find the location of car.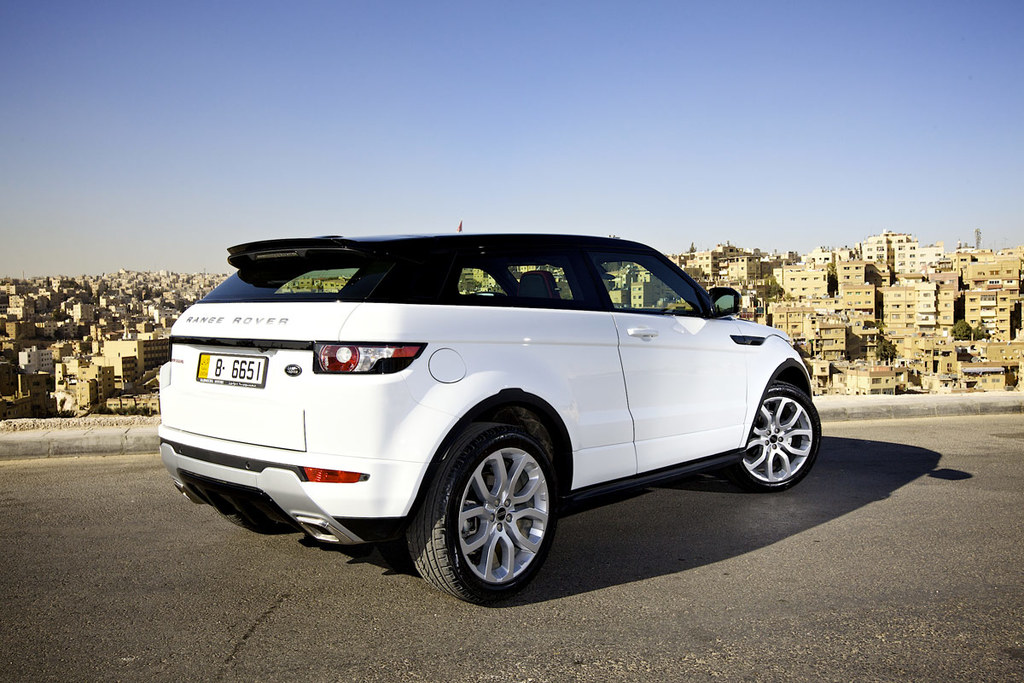
Location: detection(143, 224, 826, 597).
